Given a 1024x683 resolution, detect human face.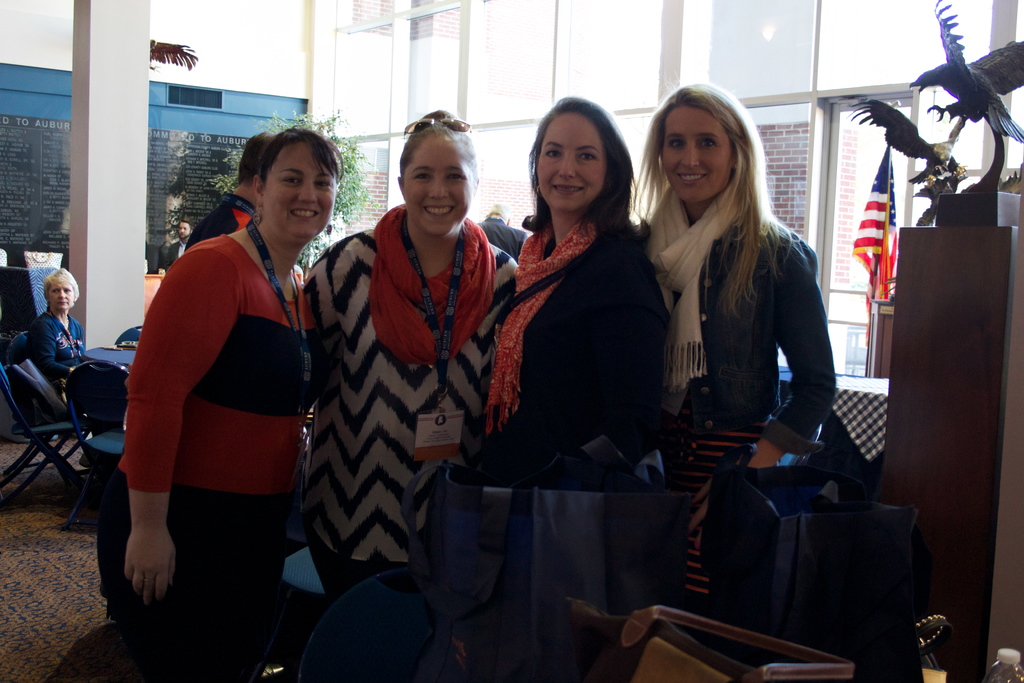
pyautogui.locateOnScreen(536, 114, 605, 210).
